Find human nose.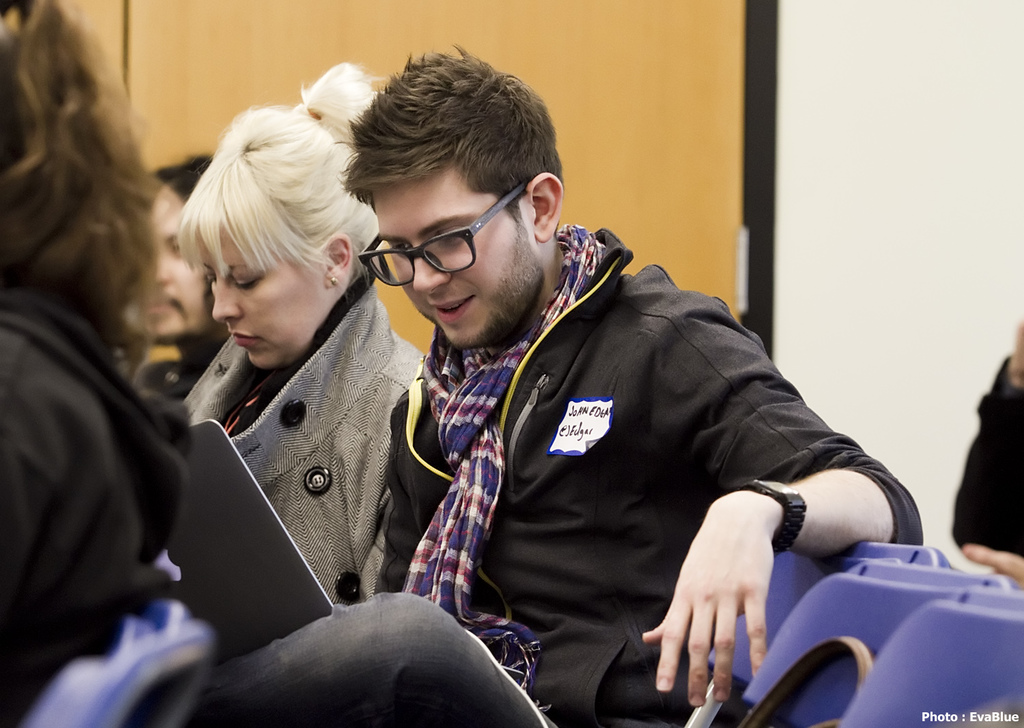
crop(211, 278, 244, 323).
